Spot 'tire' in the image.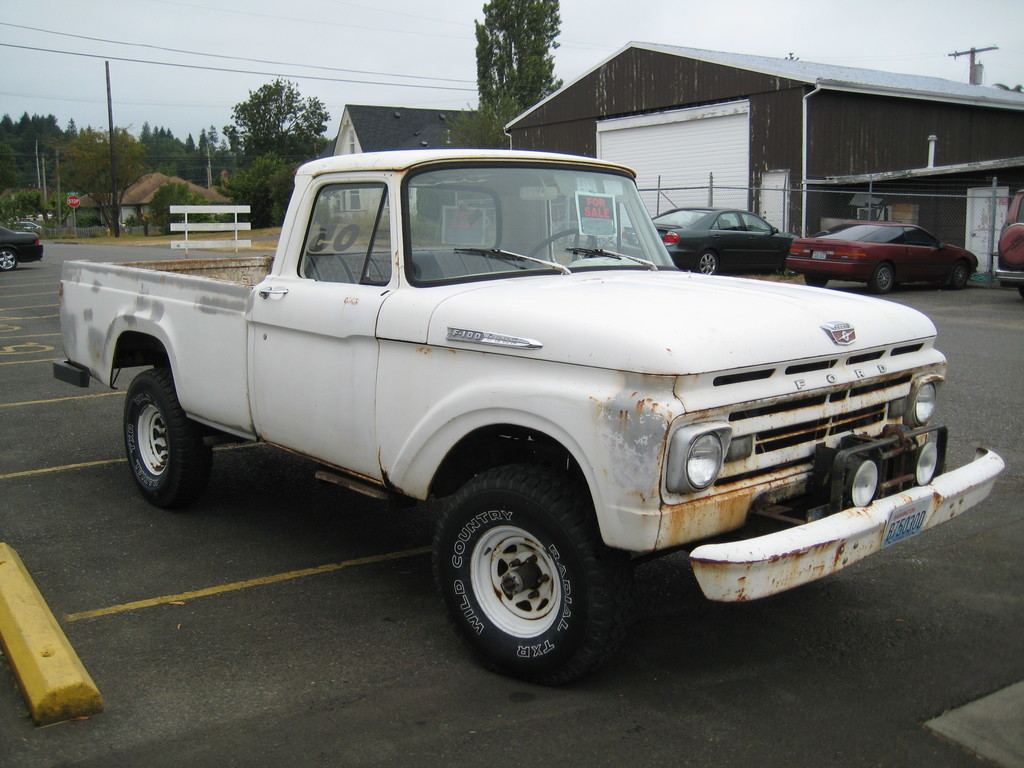
'tire' found at [x1=127, y1=364, x2=206, y2=506].
